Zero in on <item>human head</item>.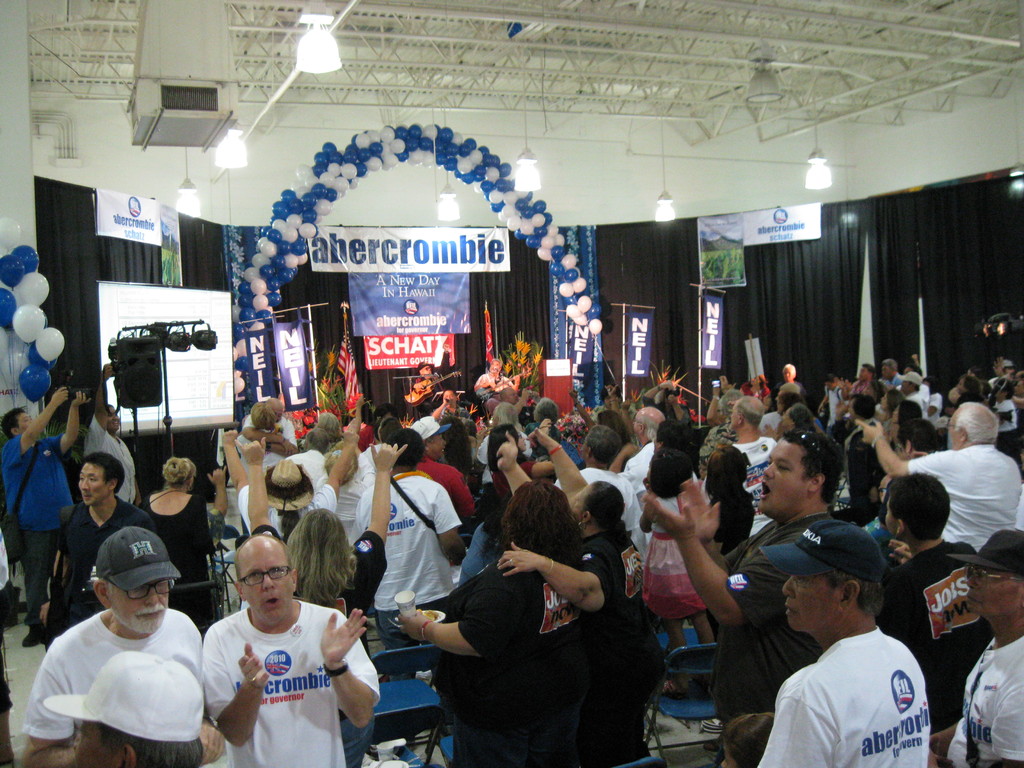
Zeroed in: (774, 392, 801, 415).
